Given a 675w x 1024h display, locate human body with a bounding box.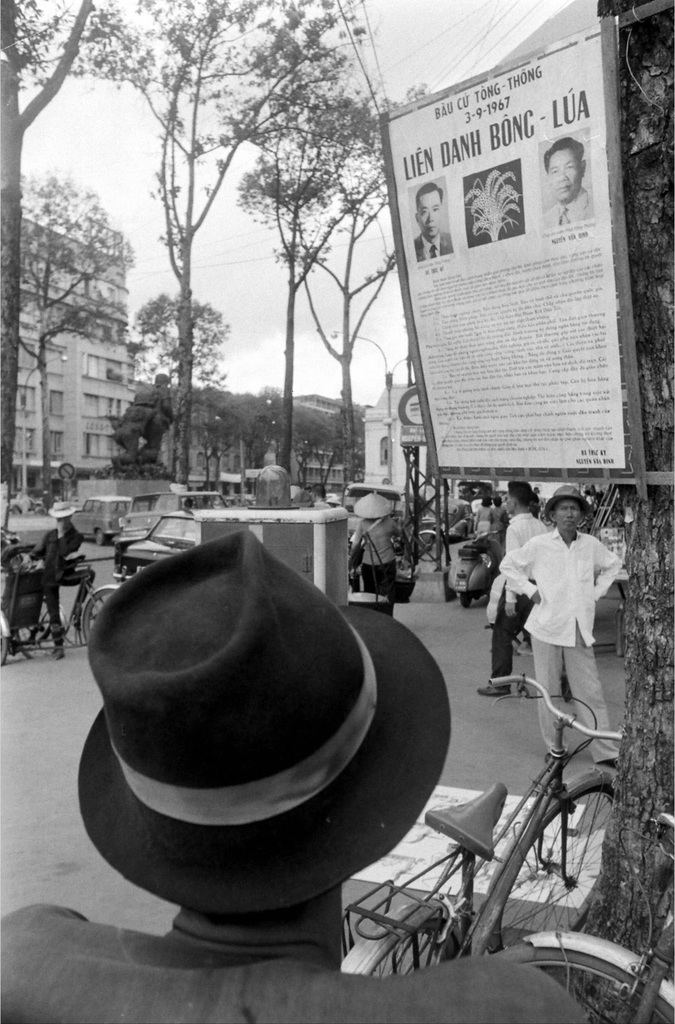
Located: region(486, 509, 549, 696).
